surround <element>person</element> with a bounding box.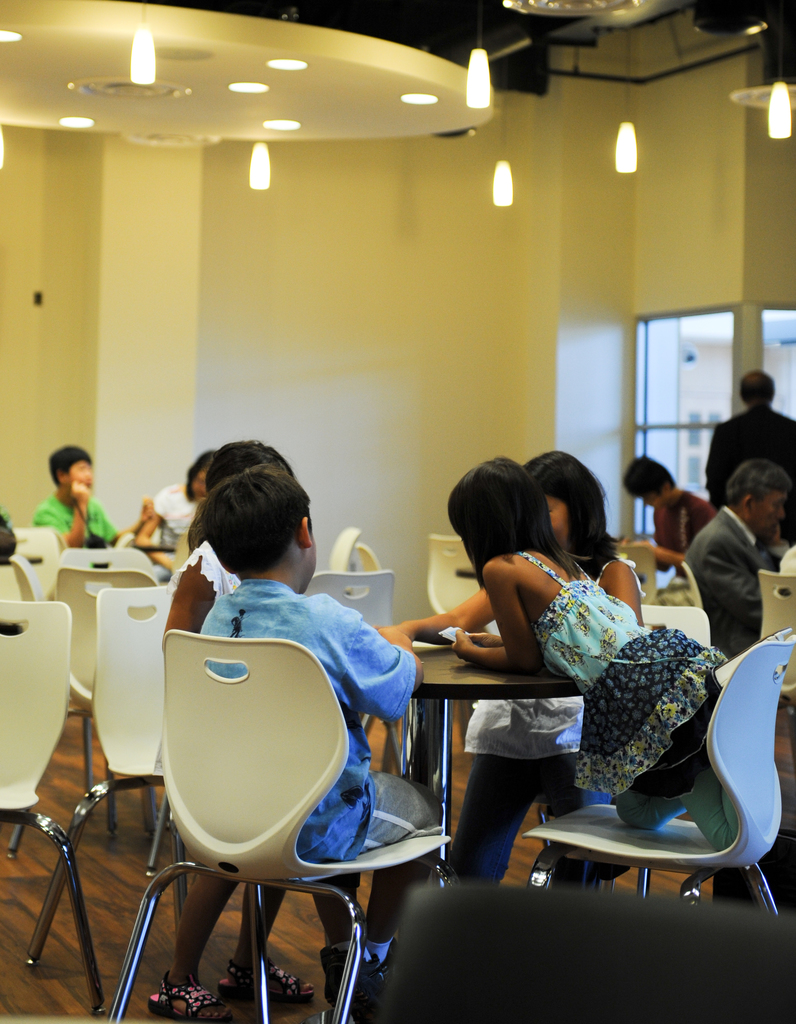
442,455,736,861.
